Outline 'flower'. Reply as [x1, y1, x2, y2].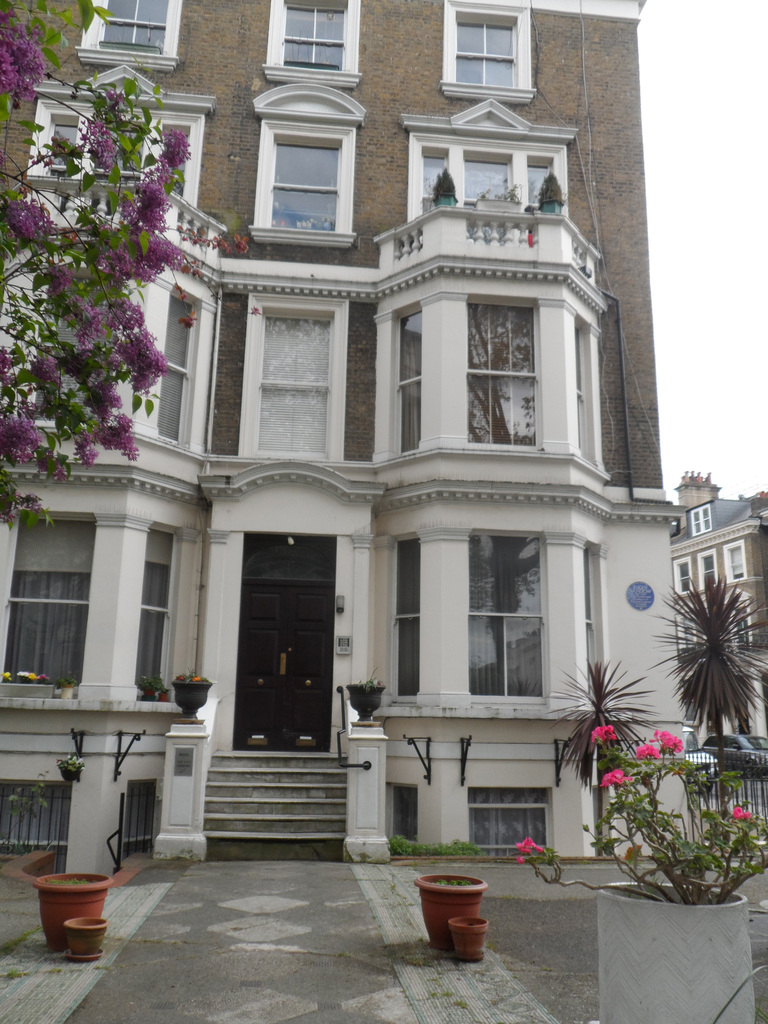
[2, 666, 14, 680].
